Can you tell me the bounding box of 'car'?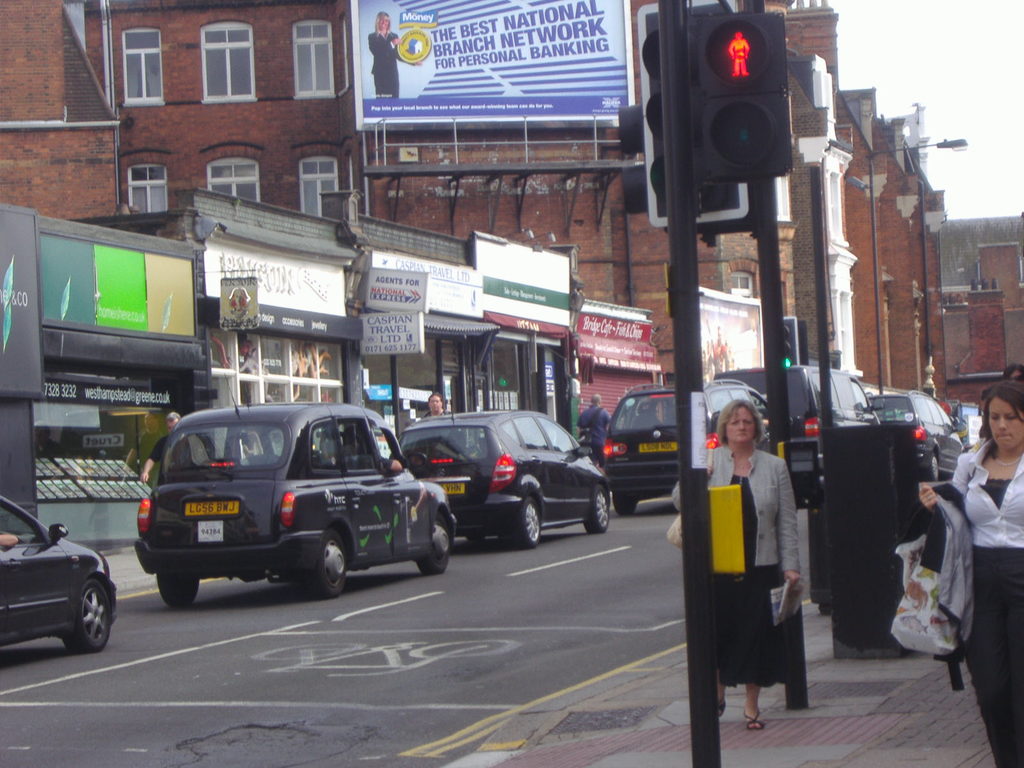
box=[872, 395, 969, 484].
